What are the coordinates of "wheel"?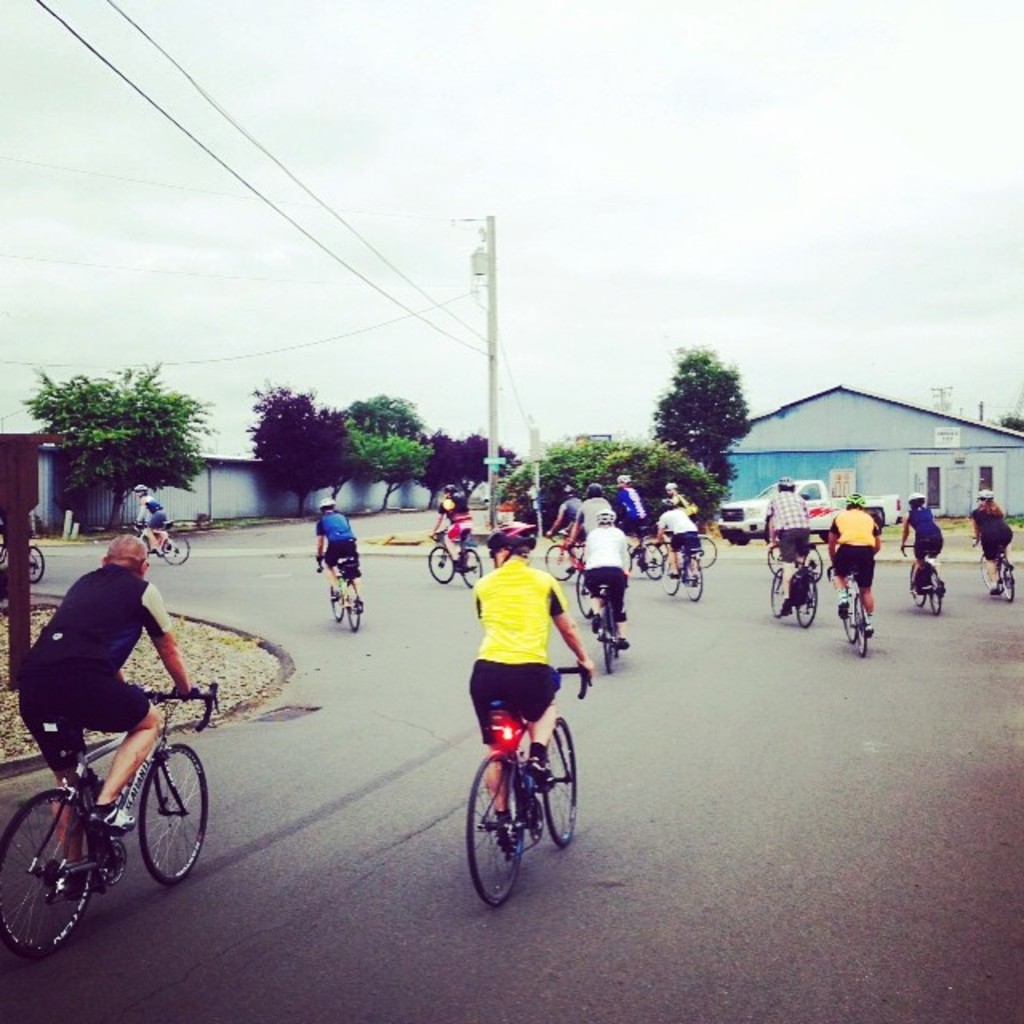
798:568:822:622.
